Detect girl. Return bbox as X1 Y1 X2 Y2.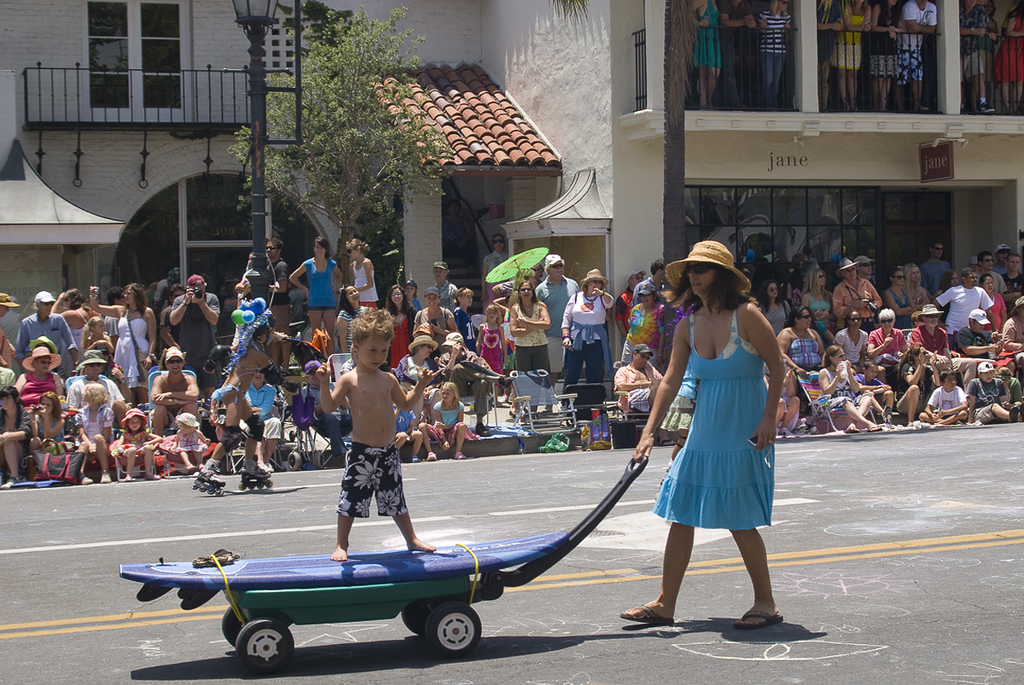
899 259 933 317.
